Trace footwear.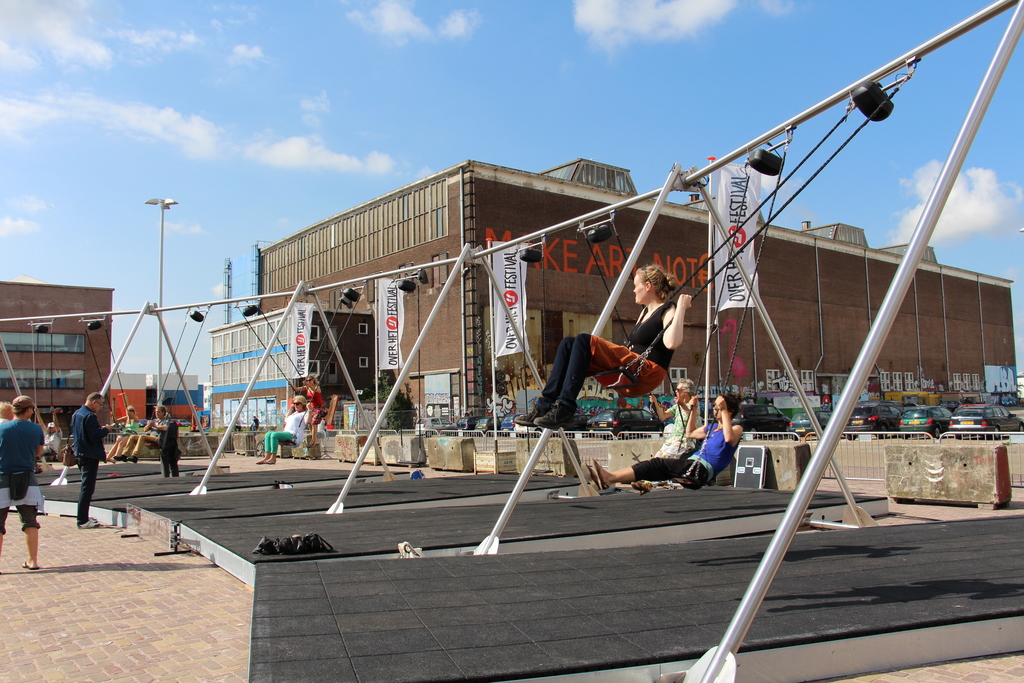
Traced to <bbox>582, 462, 600, 492</bbox>.
